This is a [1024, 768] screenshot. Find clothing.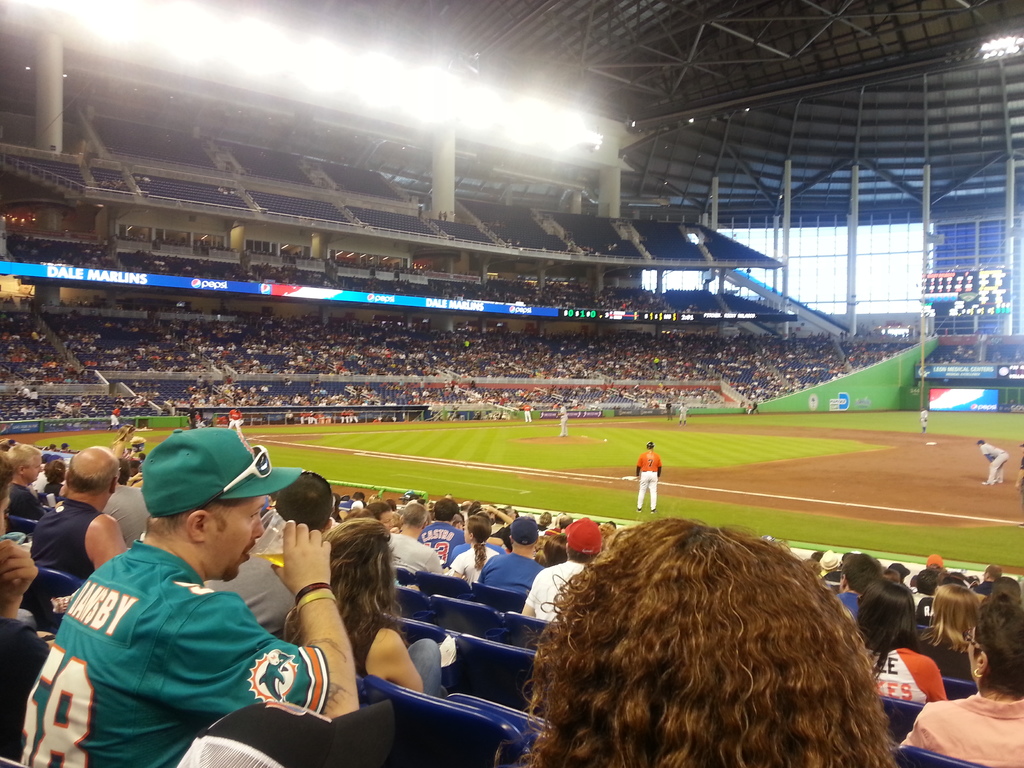
Bounding box: bbox(278, 600, 384, 683).
